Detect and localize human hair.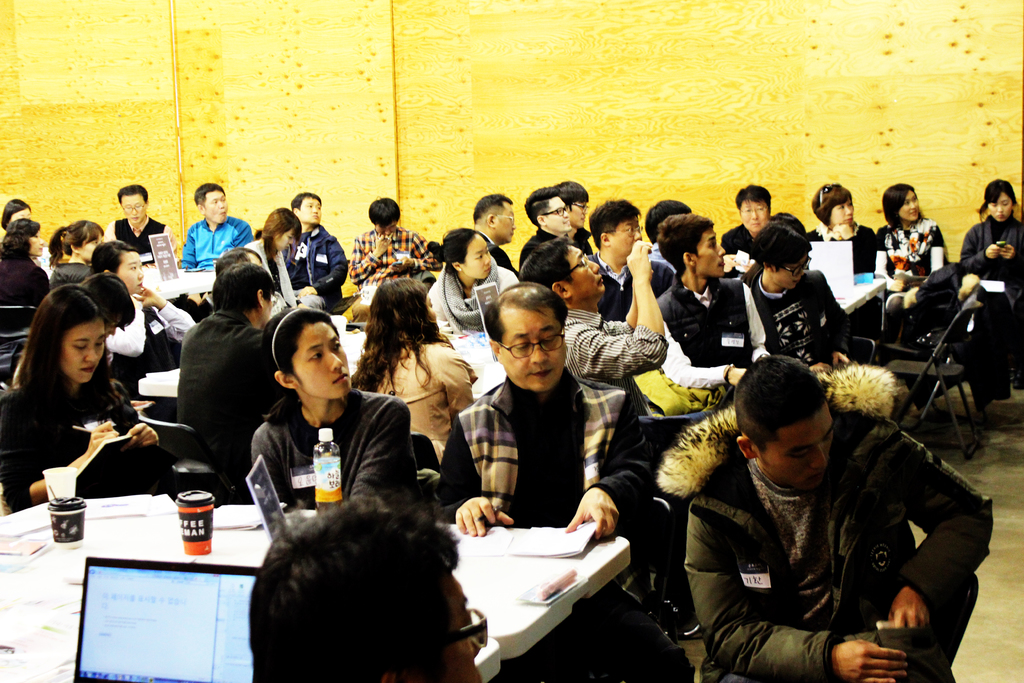
Localized at crop(747, 215, 810, 265).
